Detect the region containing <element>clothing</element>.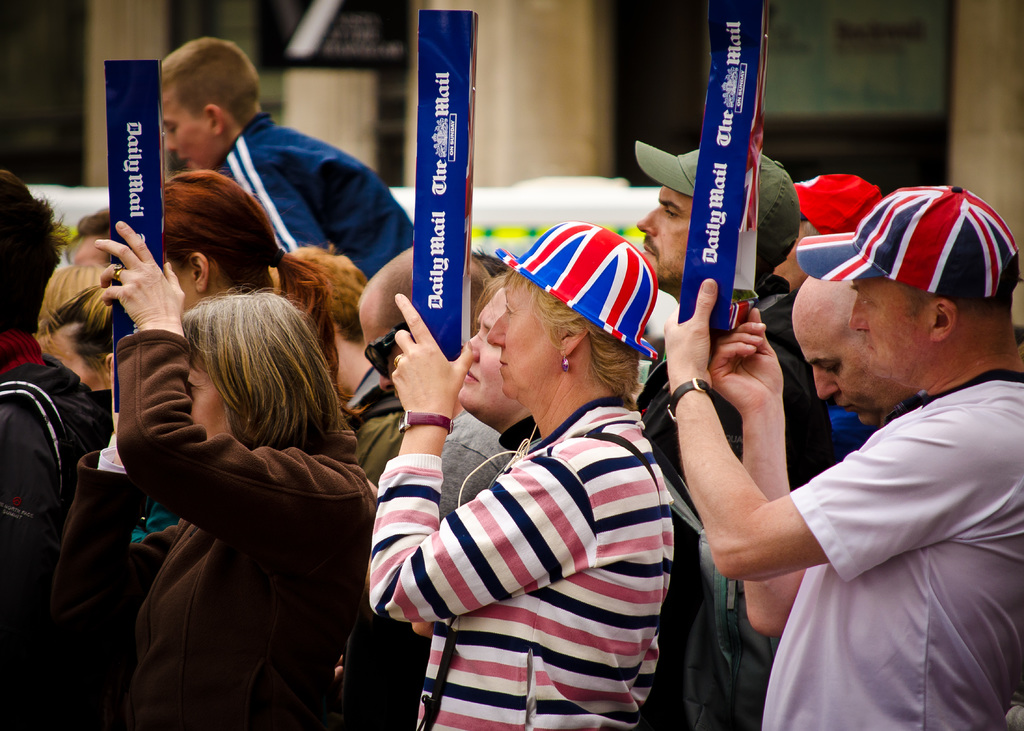
crop(383, 383, 677, 730).
